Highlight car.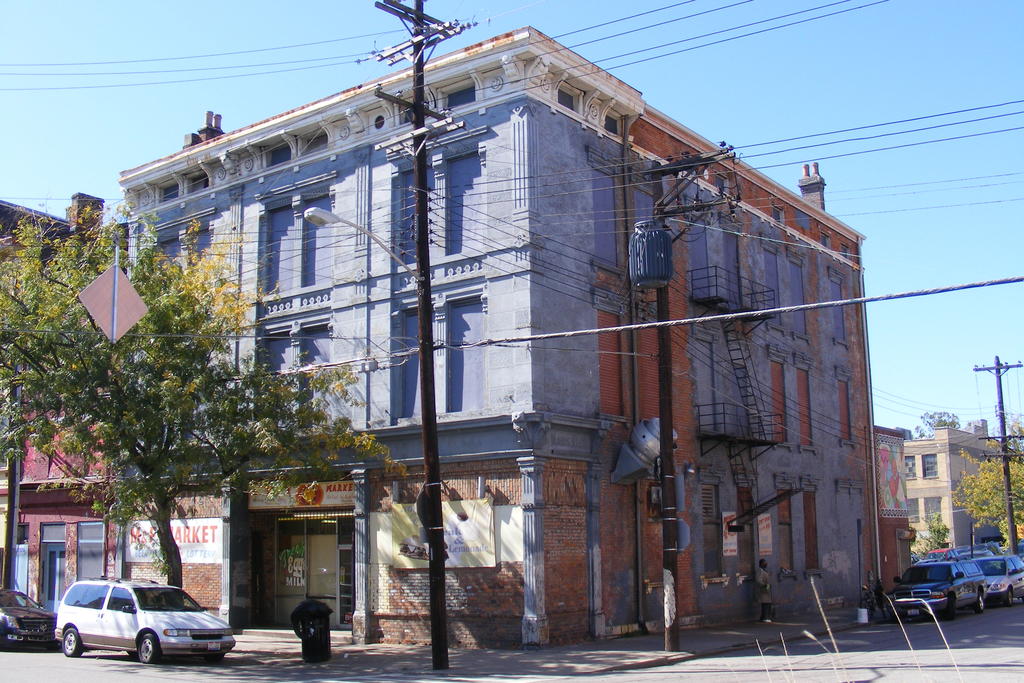
Highlighted region: [x1=55, y1=572, x2=236, y2=660].
